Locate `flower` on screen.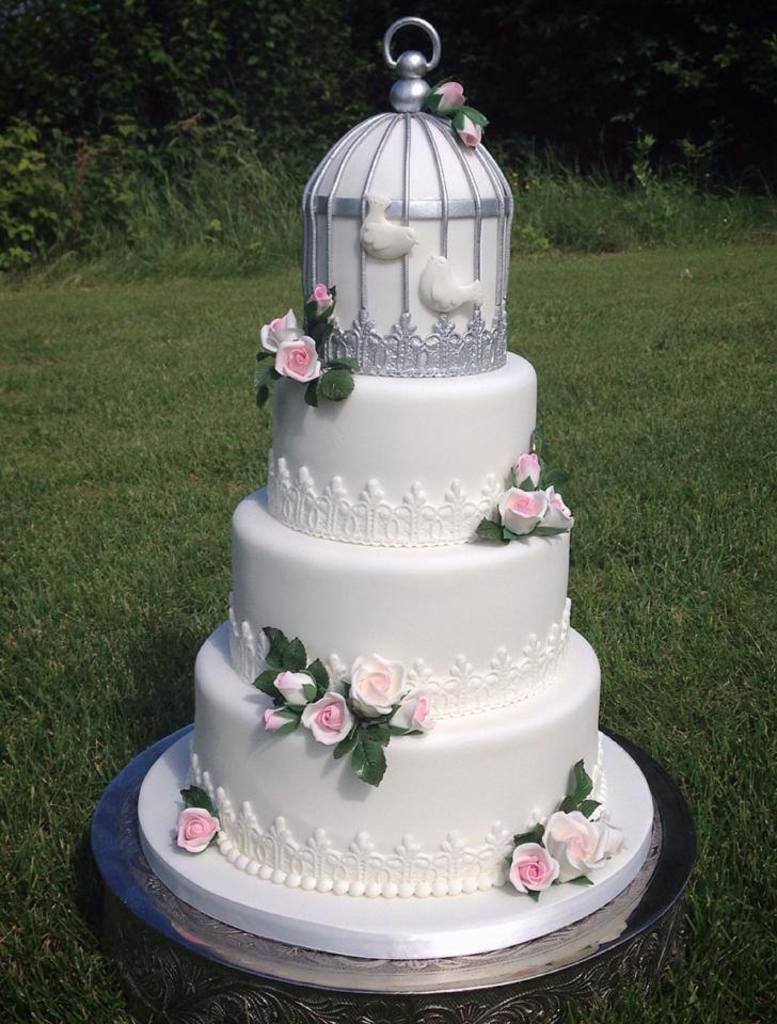
On screen at [508,451,543,491].
